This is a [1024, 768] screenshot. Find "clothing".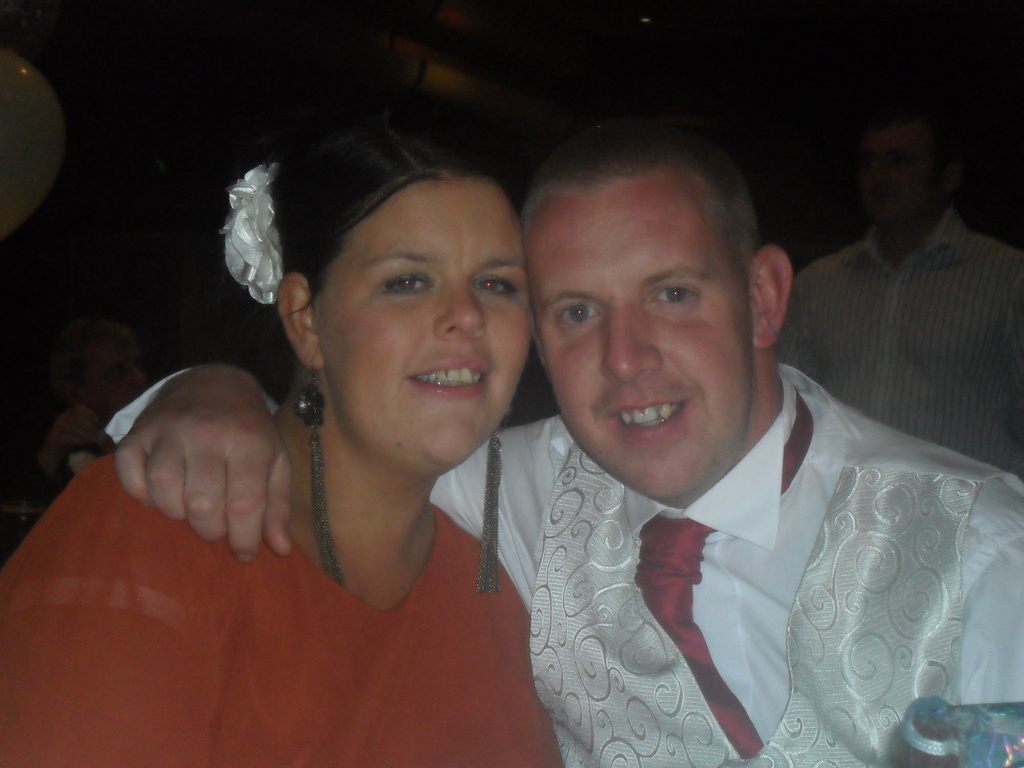
Bounding box: pyautogui.locateOnScreen(774, 207, 1023, 476).
